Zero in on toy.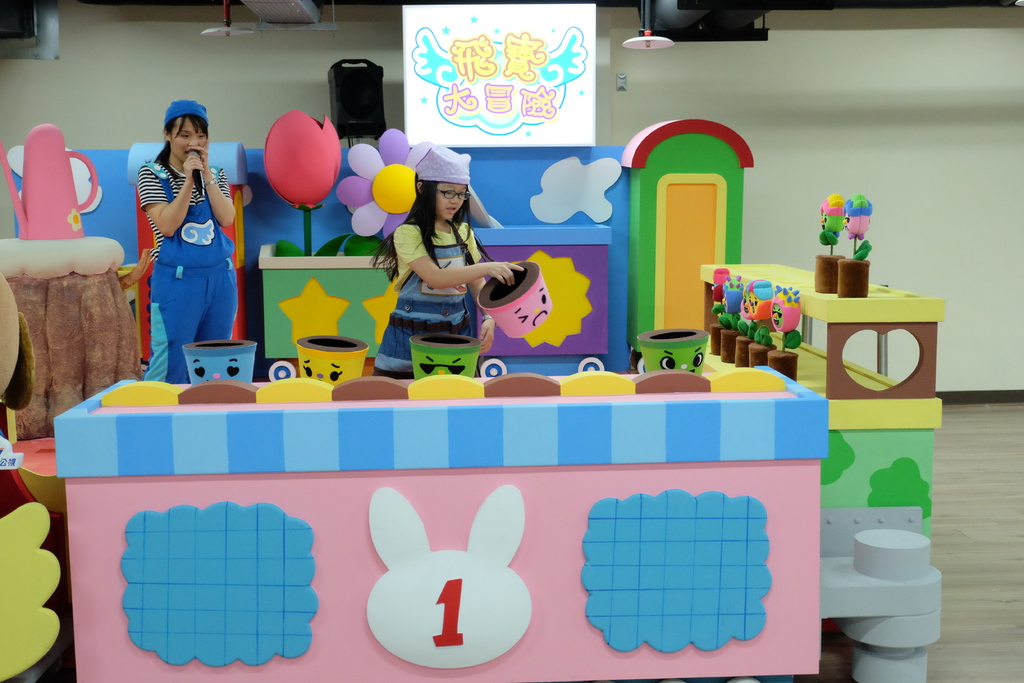
Zeroed in: box=[710, 270, 756, 344].
